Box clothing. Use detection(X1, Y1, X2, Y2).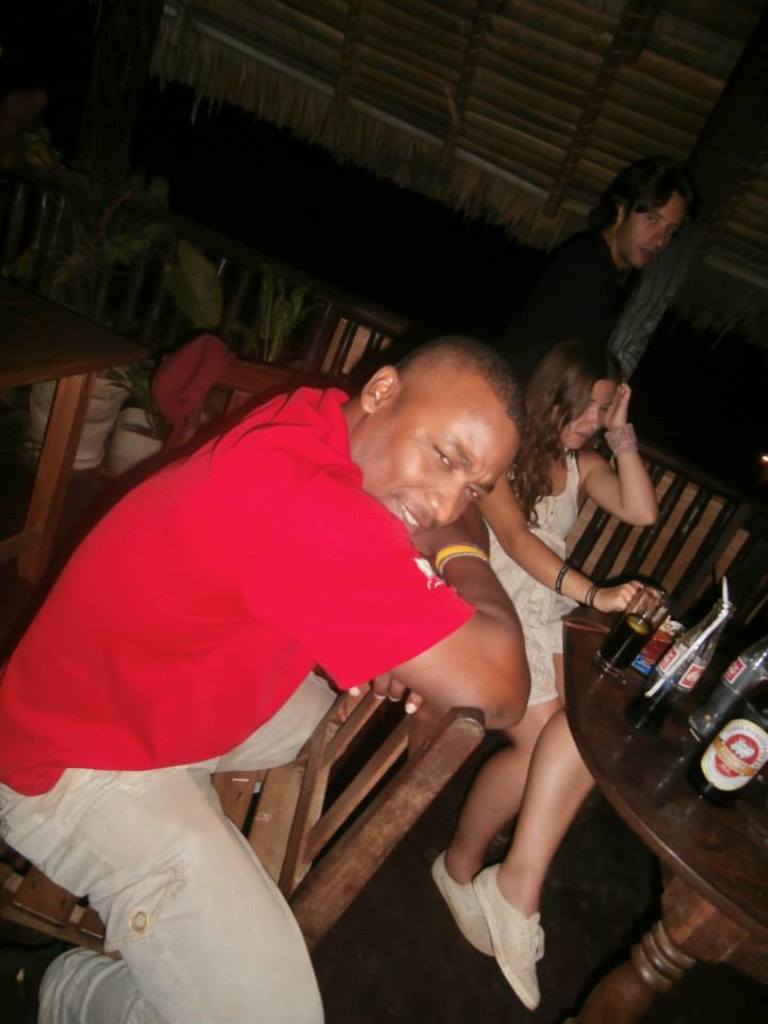
detection(19, 380, 453, 831).
